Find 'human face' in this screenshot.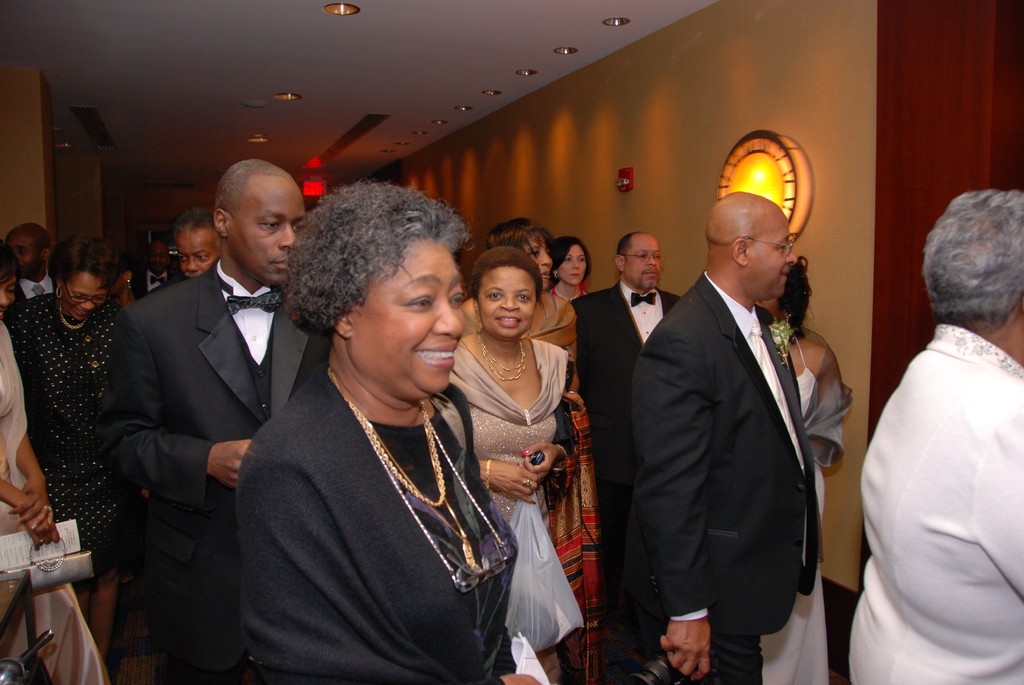
The bounding box for 'human face' is (x1=561, y1=244, x2=586, y2=280).
